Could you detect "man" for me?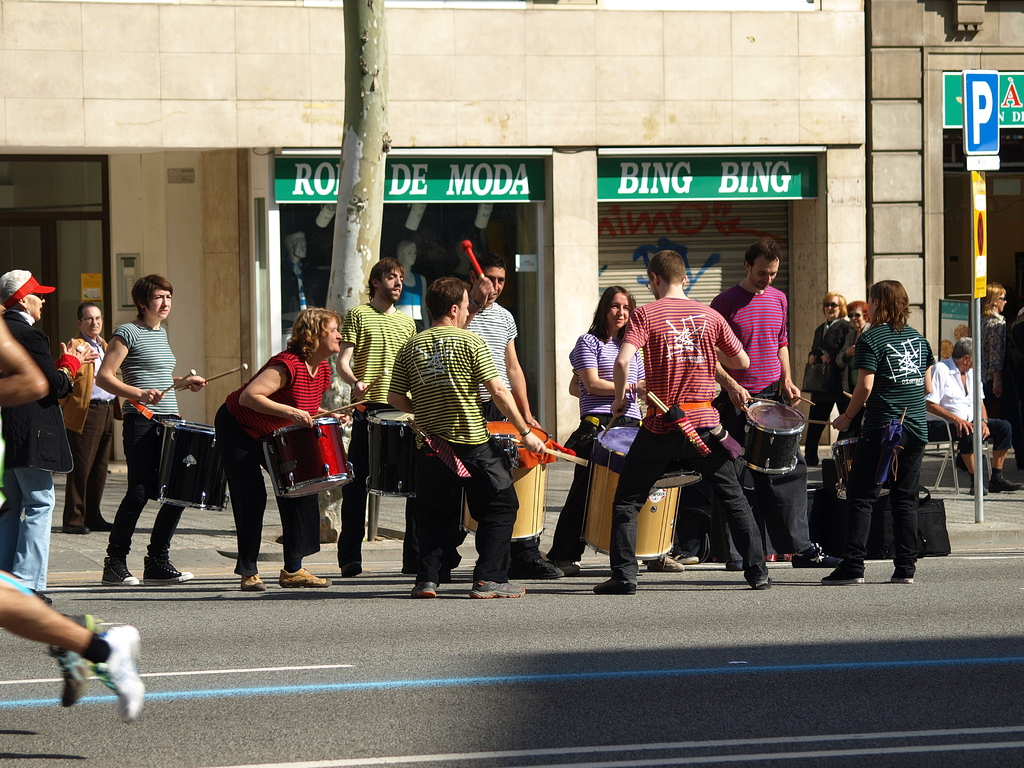
Detection result: (x1=55, y1=304, x2=127, y2=534).
